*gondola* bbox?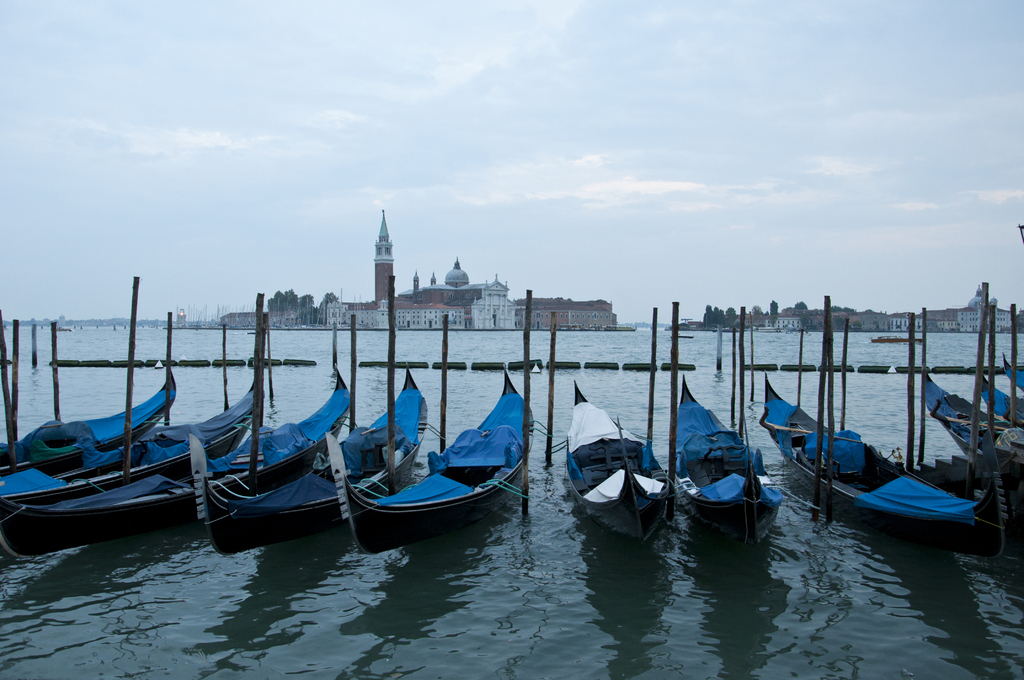
920, 359, 1023, 486
